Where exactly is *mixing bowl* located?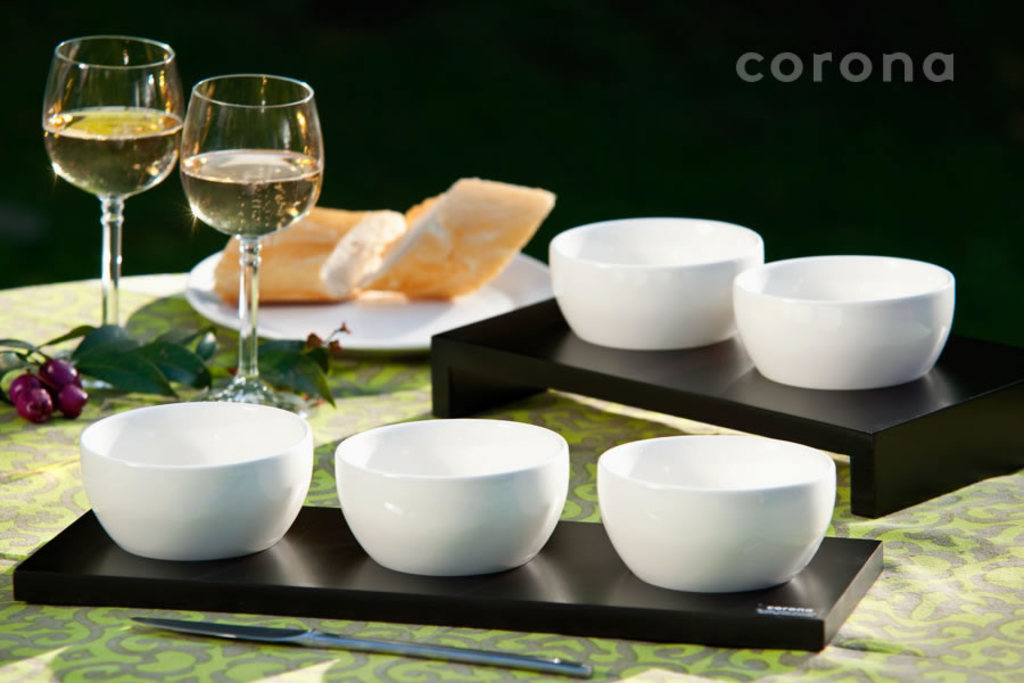
Its bounding box is (332,418,570,575).
